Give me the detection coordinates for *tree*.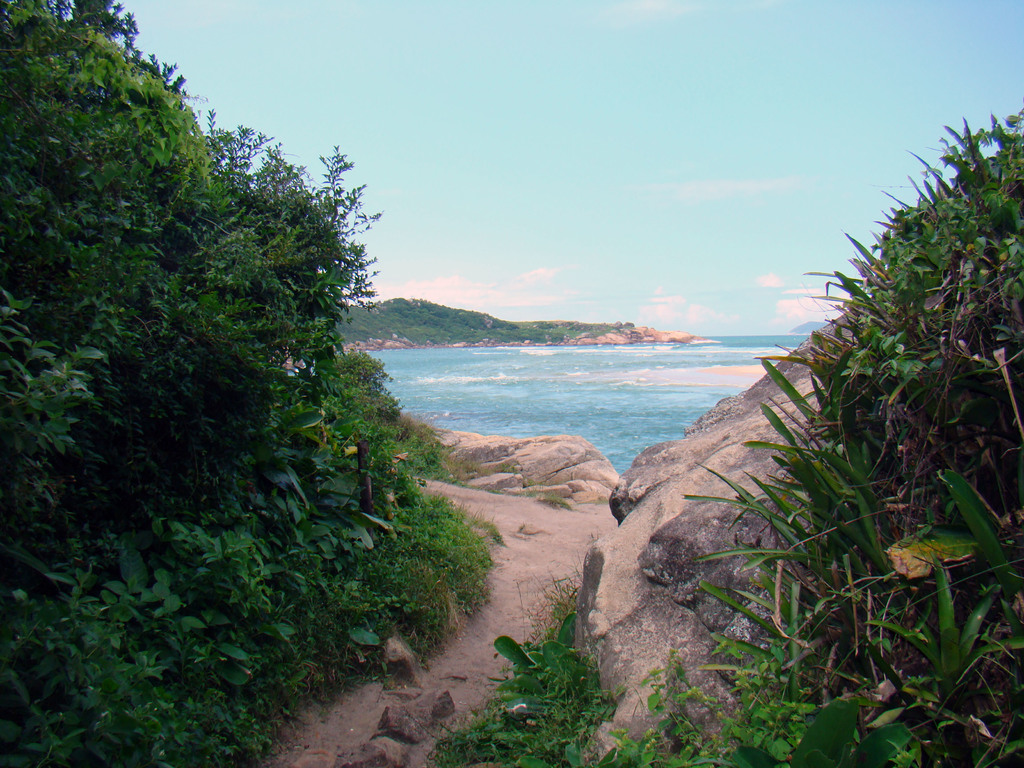
33 10 525 728.
